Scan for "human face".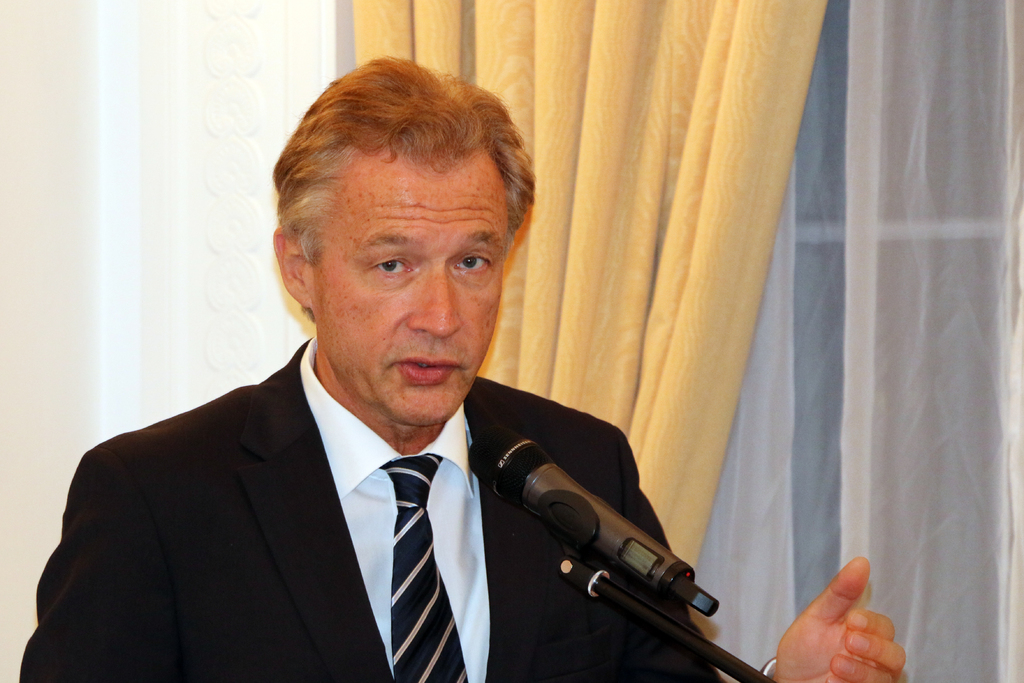
Scan result: 305 170 502 427.
